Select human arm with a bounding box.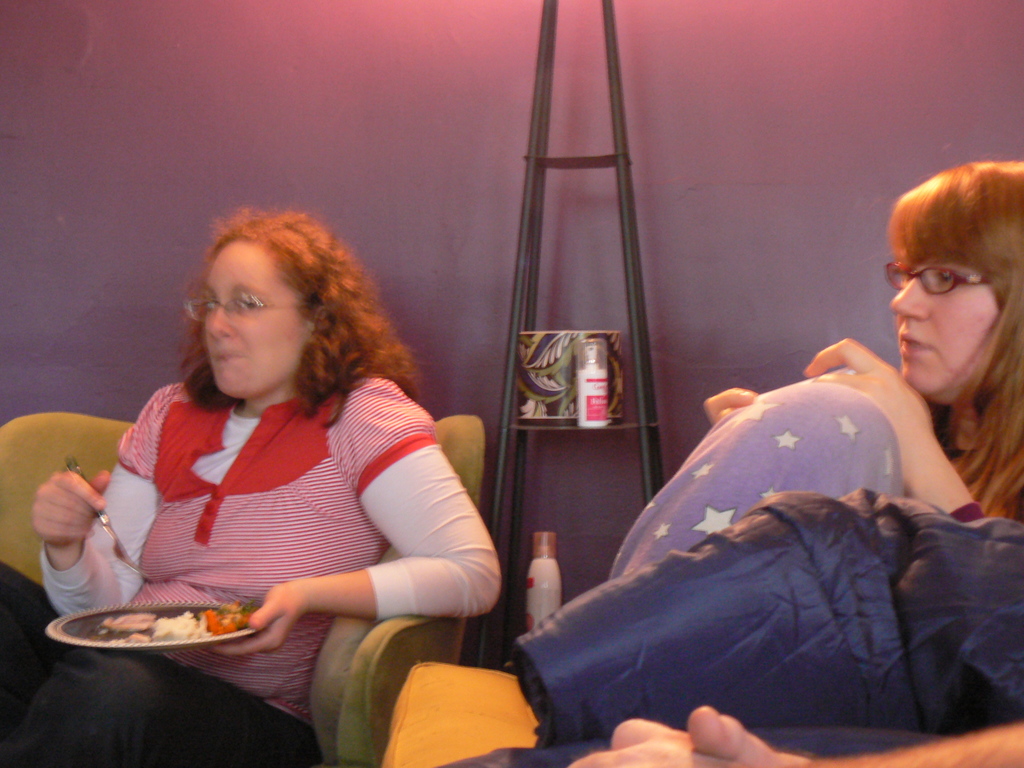
detection(29, 383, 182, 620).
